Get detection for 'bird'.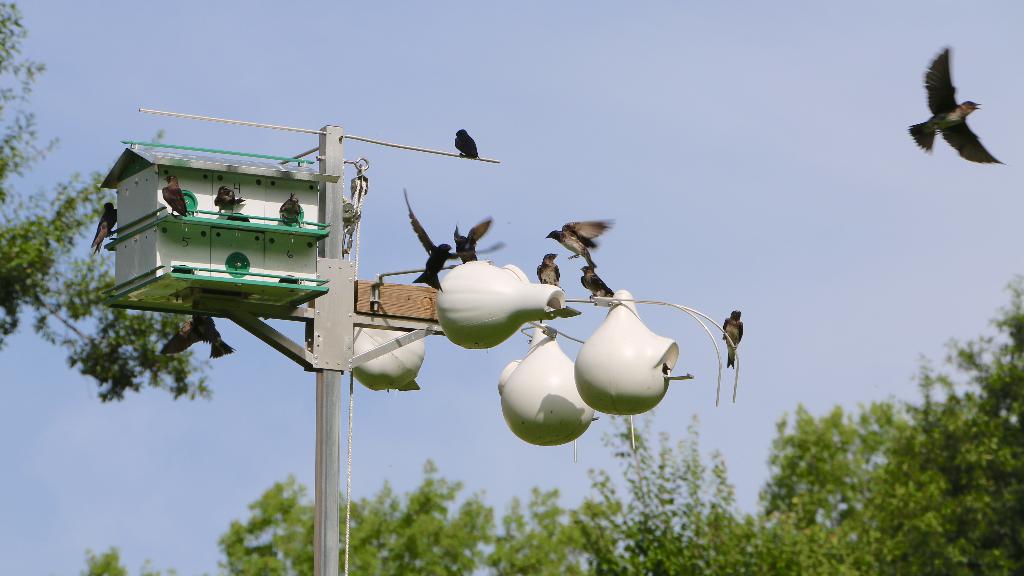
Detection: rect(92, 205, 118, 254).
